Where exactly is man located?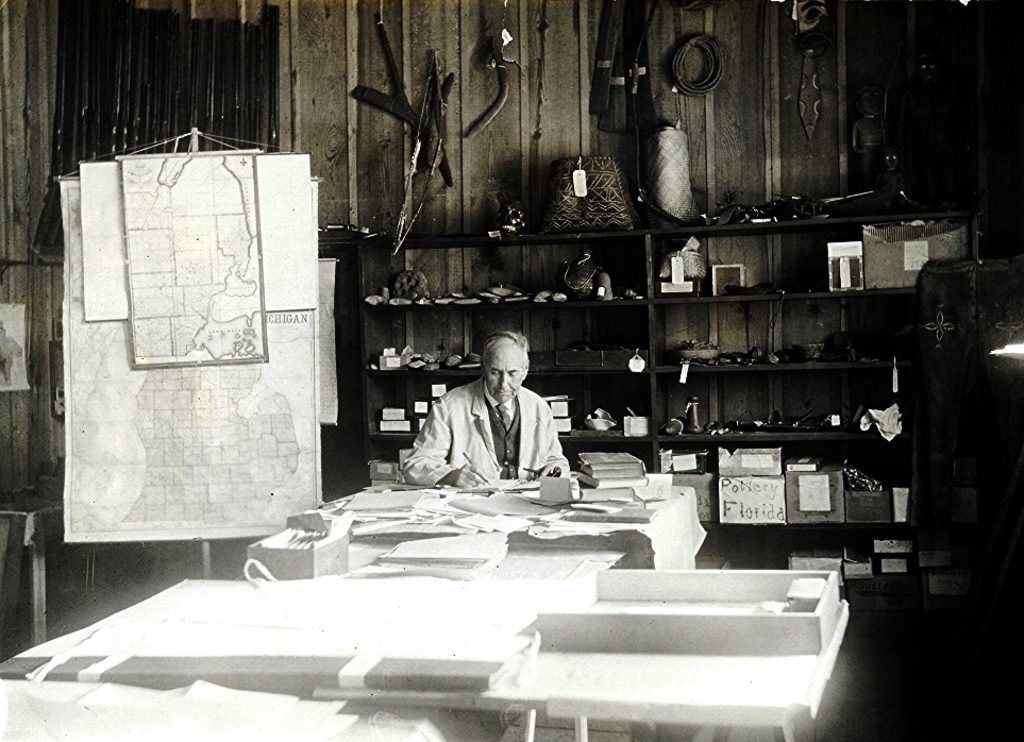
Its bounding box is rect(419, 338, 582, 493).
